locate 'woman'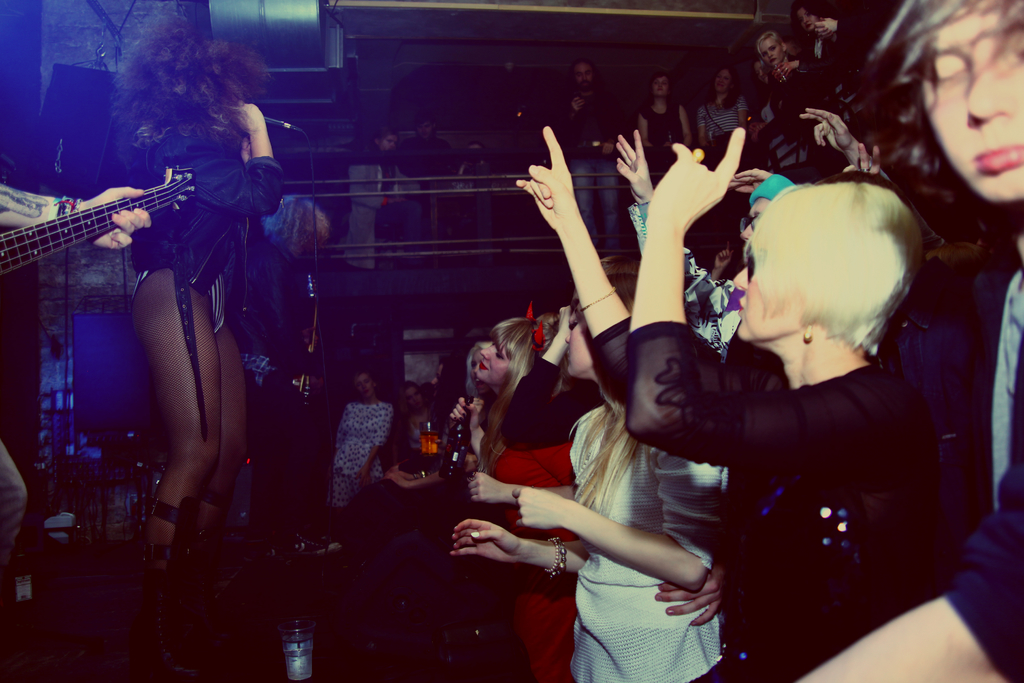
332 369 390 518
